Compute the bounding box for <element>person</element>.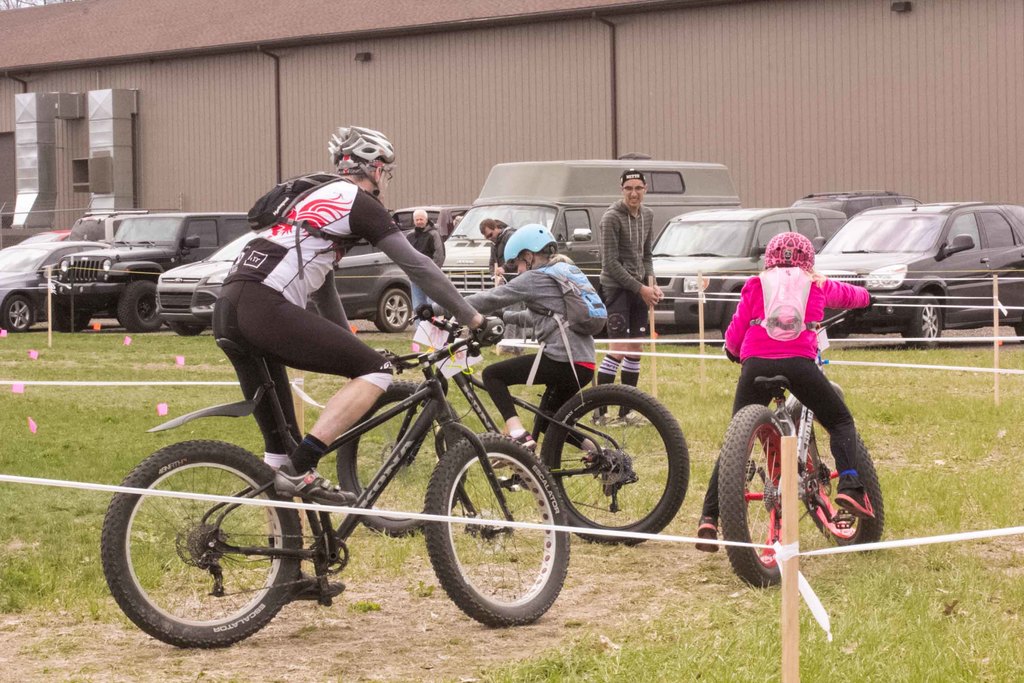
{"x1": 215, "y1": 122, "x2": 506, "y2": 604}.
